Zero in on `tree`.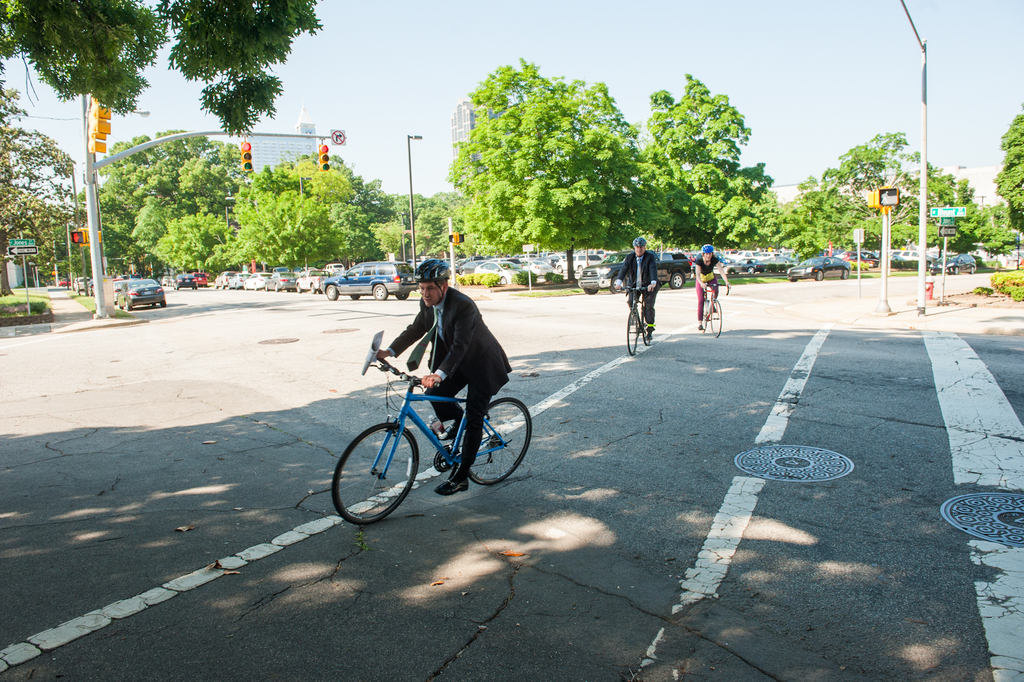
Zeroed in: 805/130/1023/279.
